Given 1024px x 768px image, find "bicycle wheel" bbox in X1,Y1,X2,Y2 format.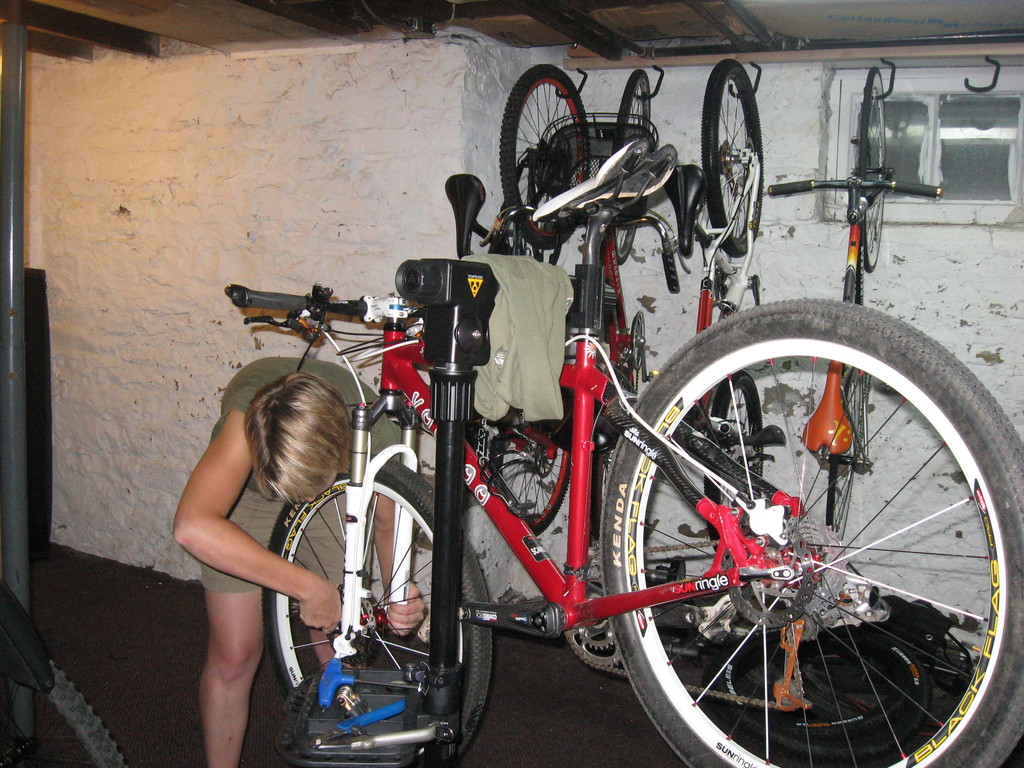
698,59,765,260.
